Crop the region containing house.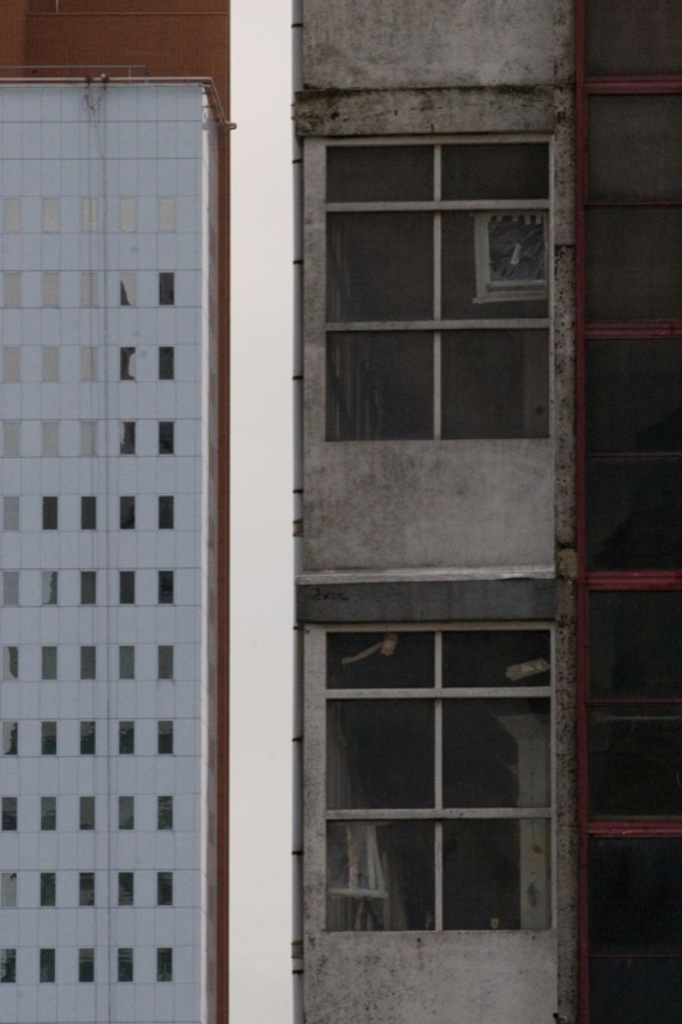
Crop region: (0, 0, 232, 1023).
